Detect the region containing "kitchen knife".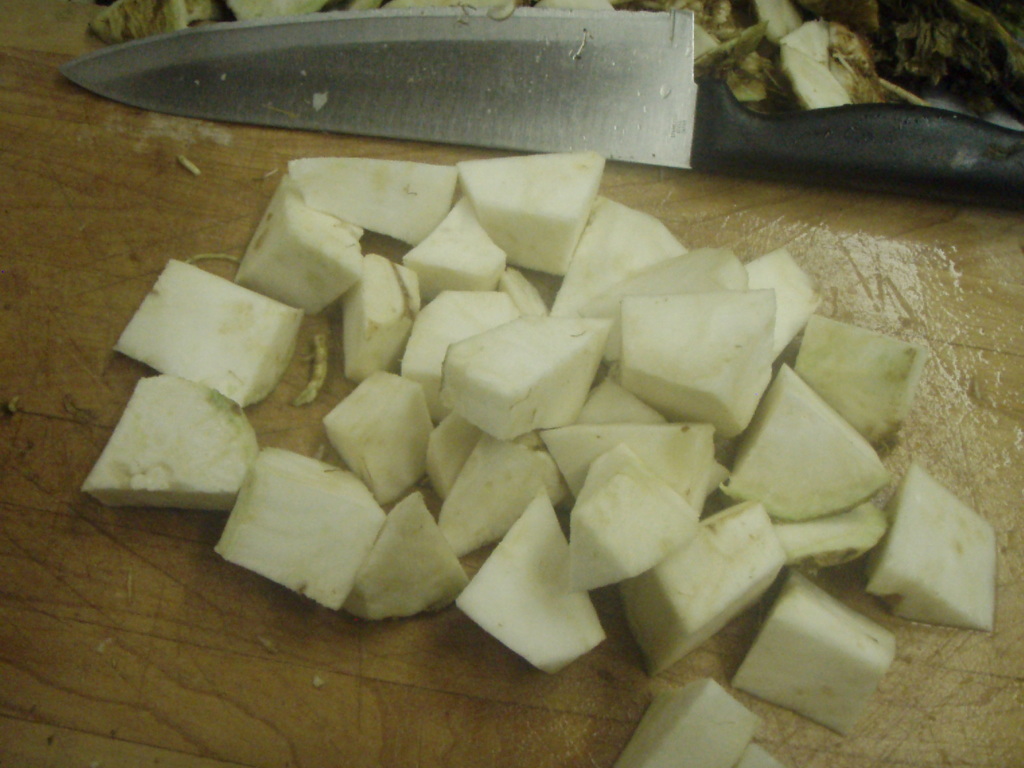
x1=58, y1=0, x2=1023, y2=222.
